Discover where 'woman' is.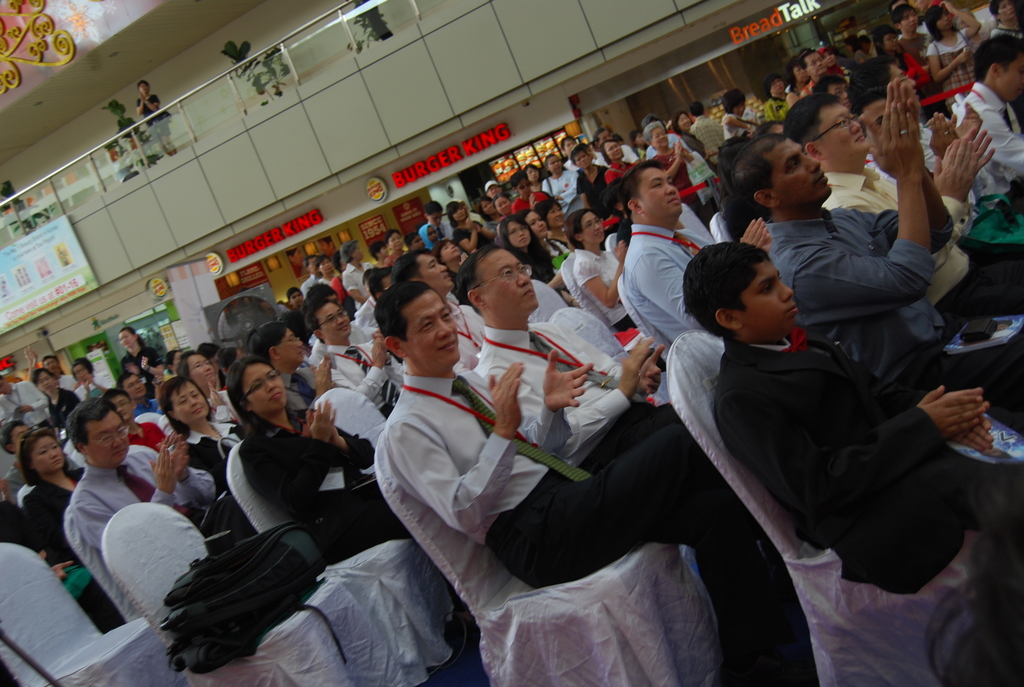
Discovered at [221, 349, 409, 537].
